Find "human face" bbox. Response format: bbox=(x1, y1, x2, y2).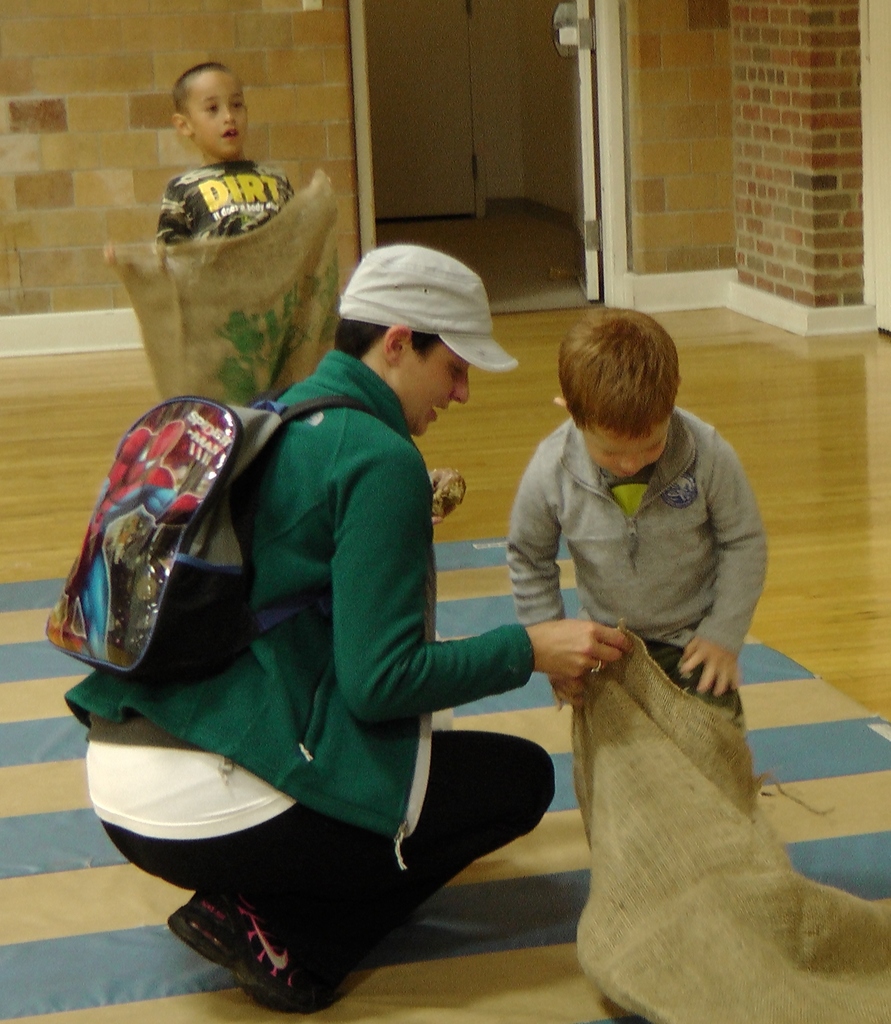
bbox=(186, 70, 245, 160).
